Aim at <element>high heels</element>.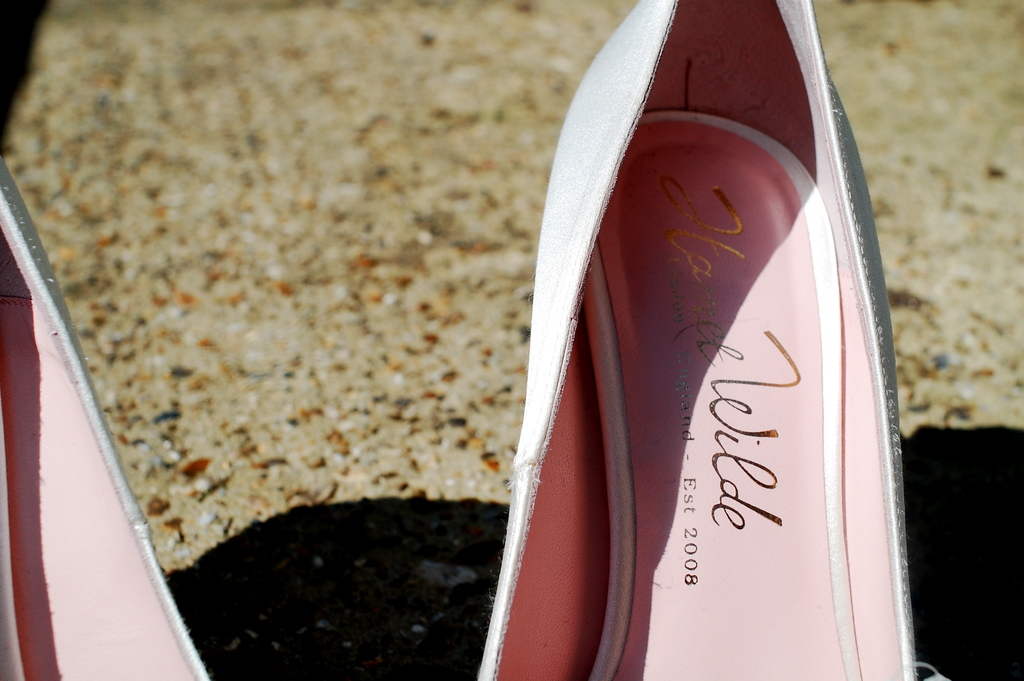
Aimed at Rect(0, 159, 205, 680).
